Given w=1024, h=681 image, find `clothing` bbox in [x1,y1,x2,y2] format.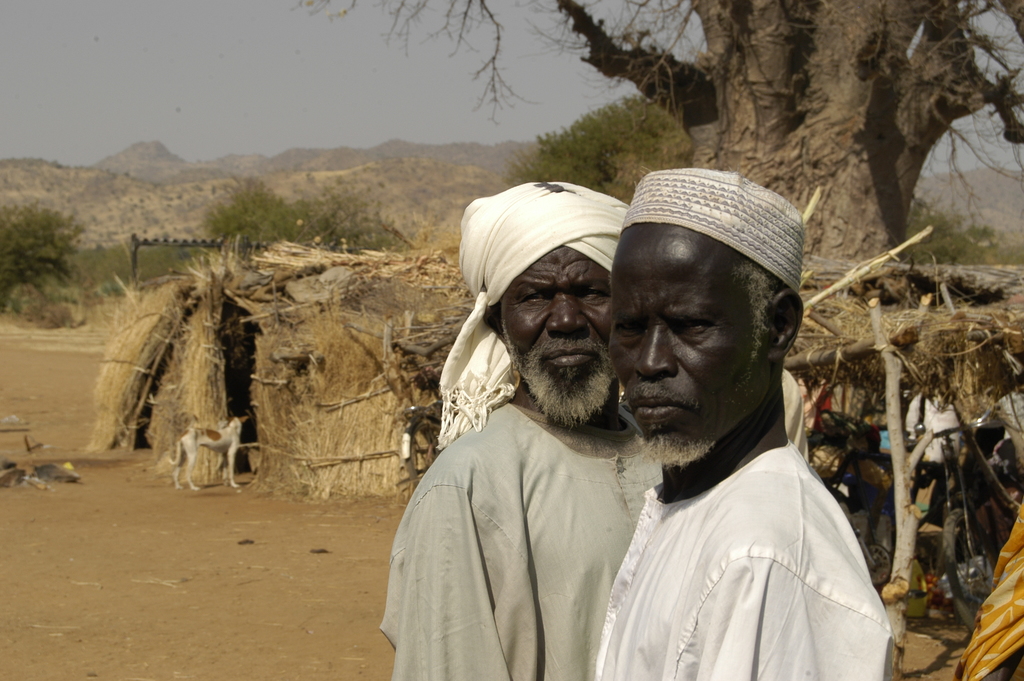
[593,448,895,678].
